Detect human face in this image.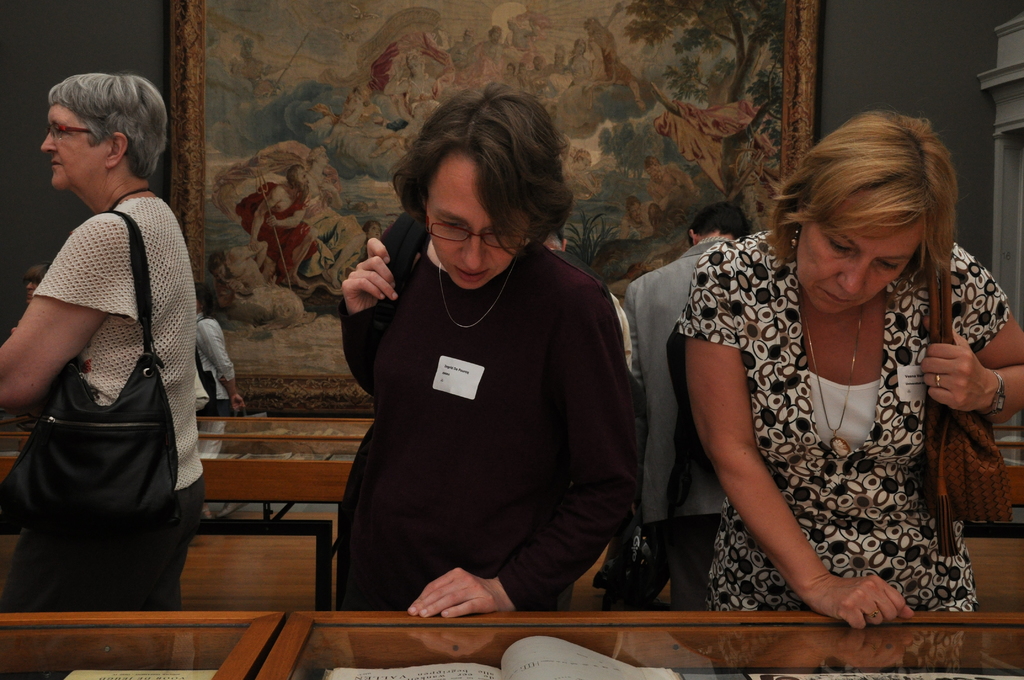
Detection: <region>41, 101, 92, 189</region>.
